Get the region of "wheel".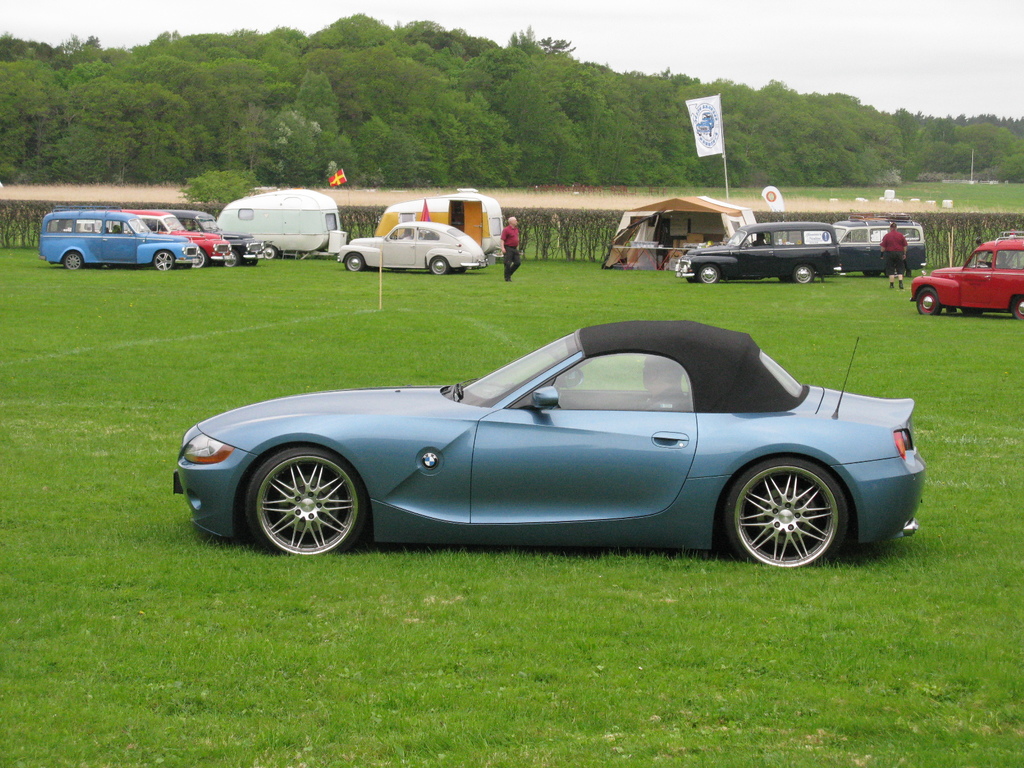
l=245, t=440, r=376, b=559.
